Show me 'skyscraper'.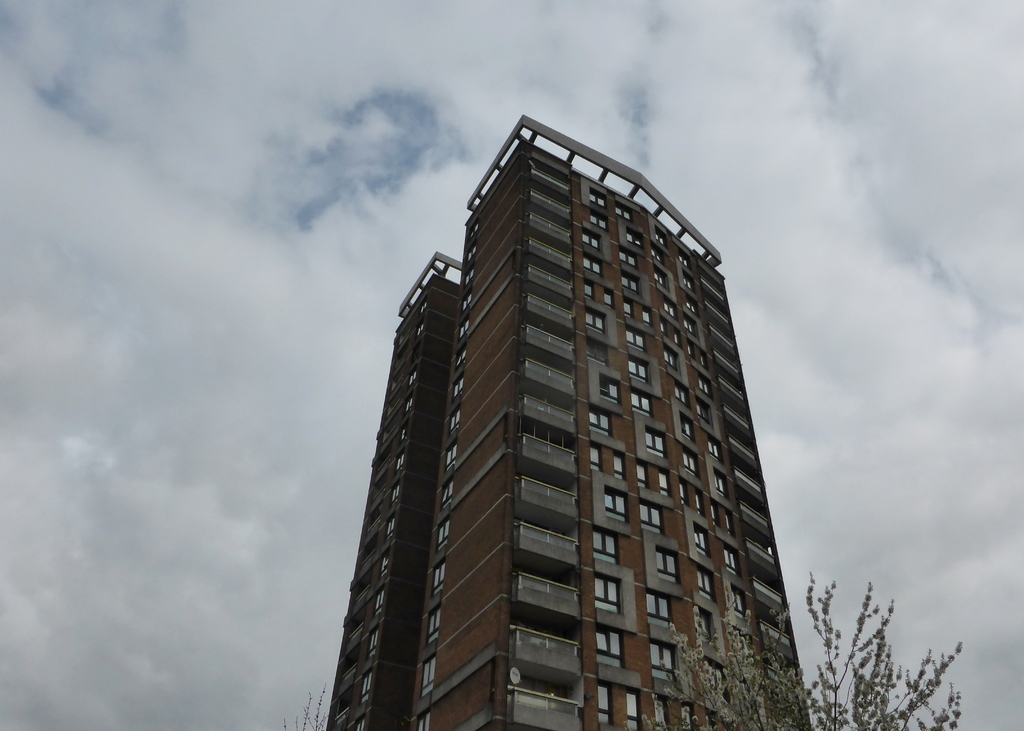
'skyscraper' is here: [323, 131, 810, 725].
